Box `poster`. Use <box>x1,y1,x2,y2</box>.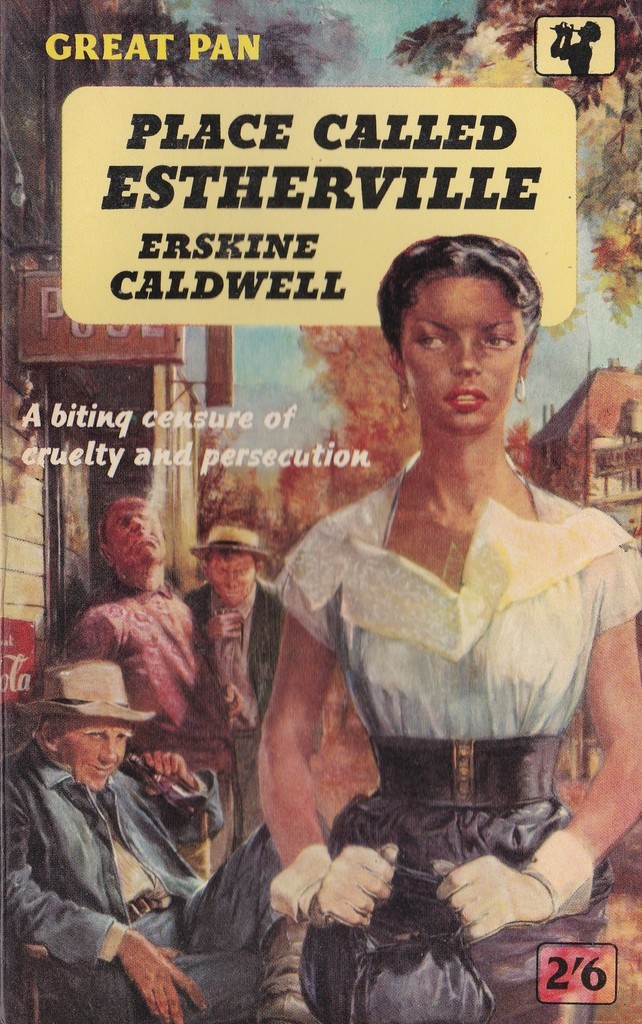
<box>0,0,639,1023</box>.
